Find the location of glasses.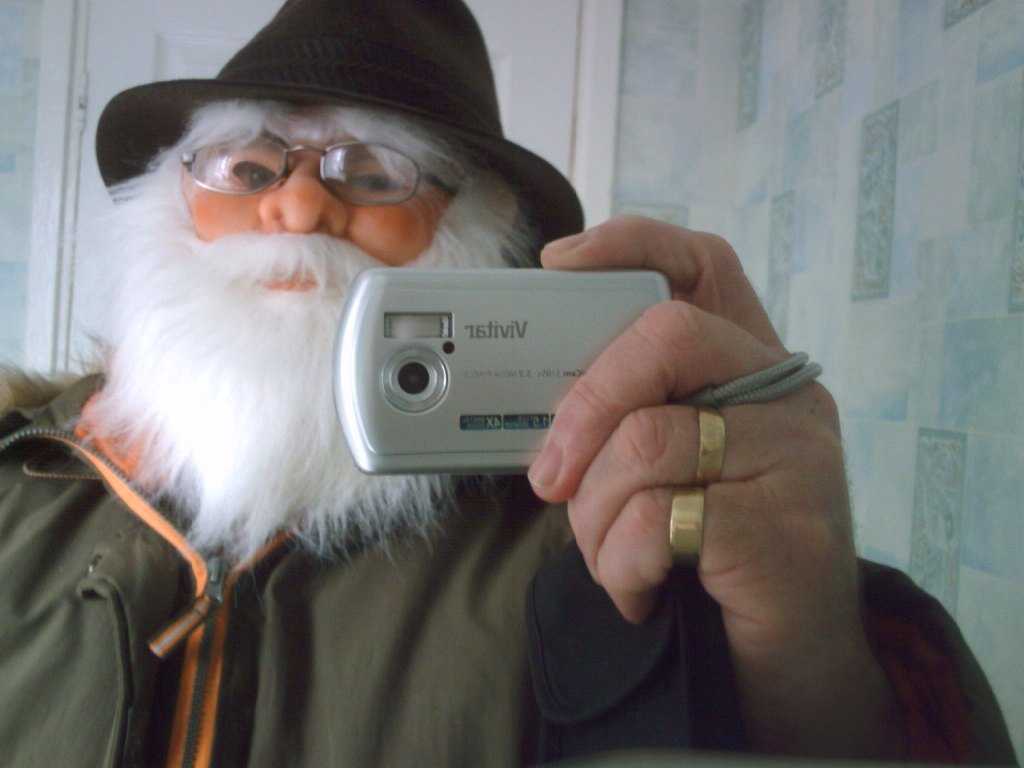
Location: <bbox>165, 125, 465, 214</bbox>.
